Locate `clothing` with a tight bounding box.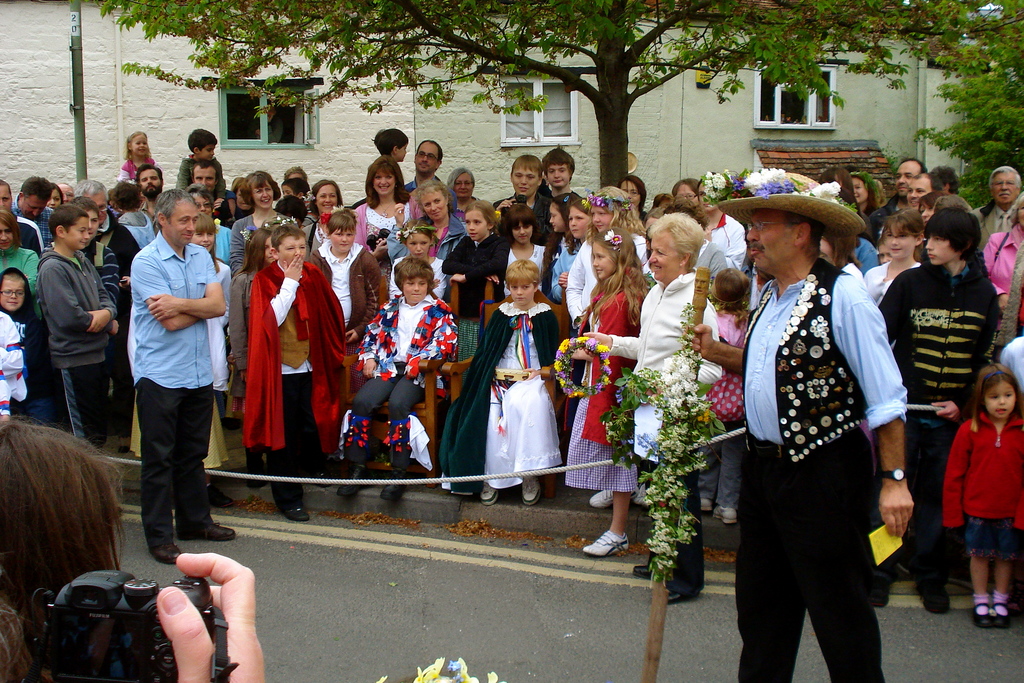
l=355, t=199, r=417, b=254.
